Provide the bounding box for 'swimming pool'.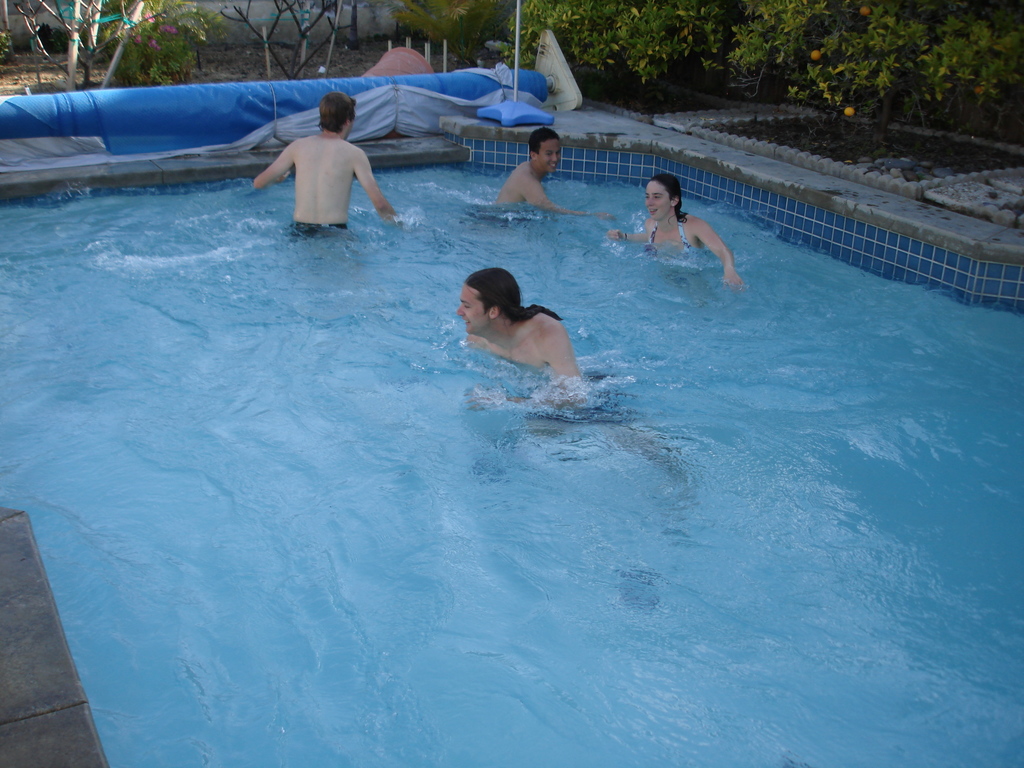
bbox=[0, 153, 1023, 767].
